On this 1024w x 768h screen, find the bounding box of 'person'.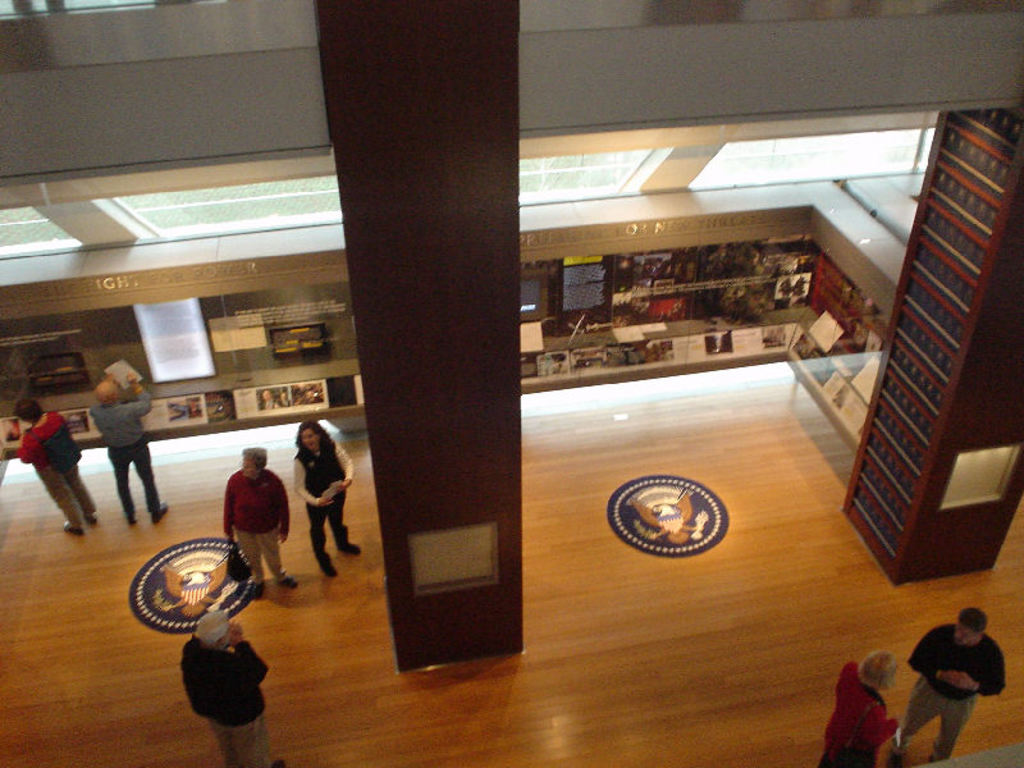
Bounding box: left=197, top=445, right=273, bottom=617.
